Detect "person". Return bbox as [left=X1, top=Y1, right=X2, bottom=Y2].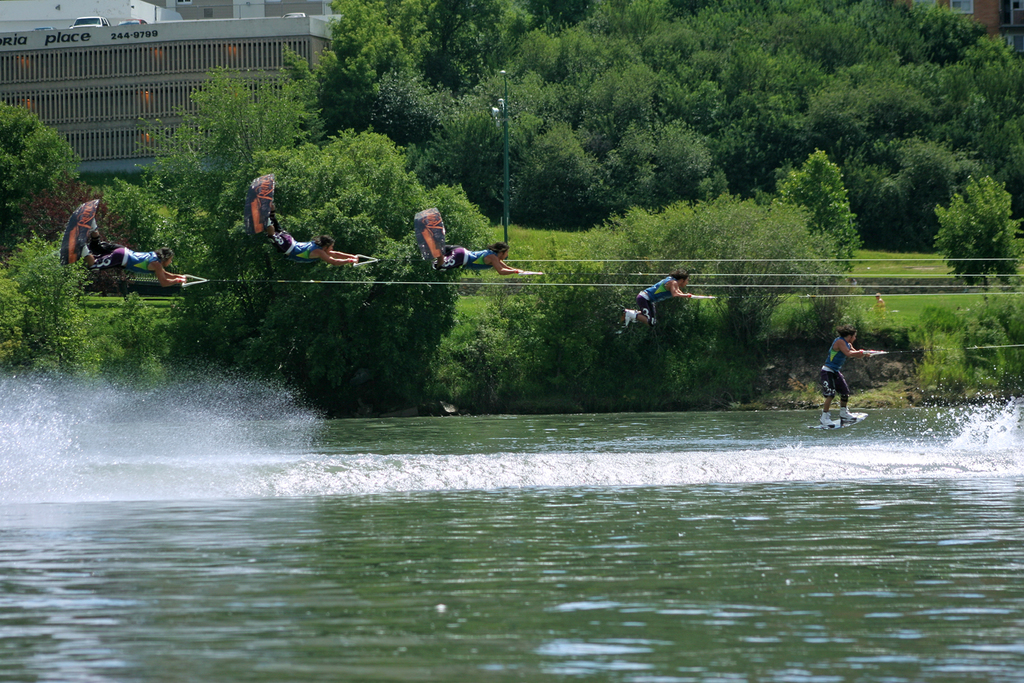
[left=258, top=225, right=364, bottom=269].
